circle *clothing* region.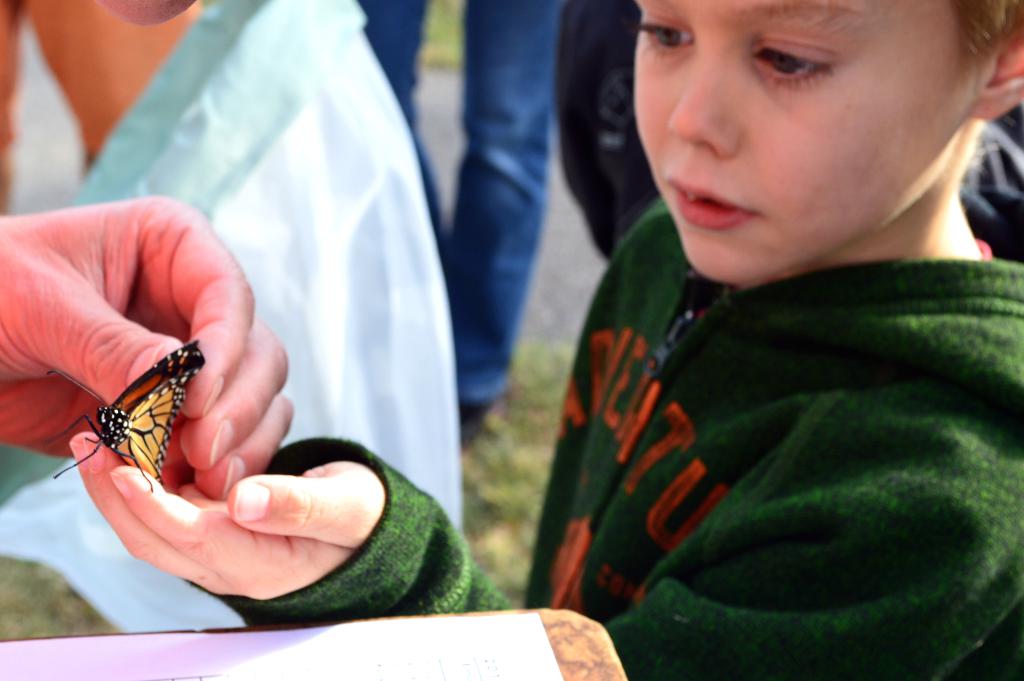
Region: [456,78,1011,680].
